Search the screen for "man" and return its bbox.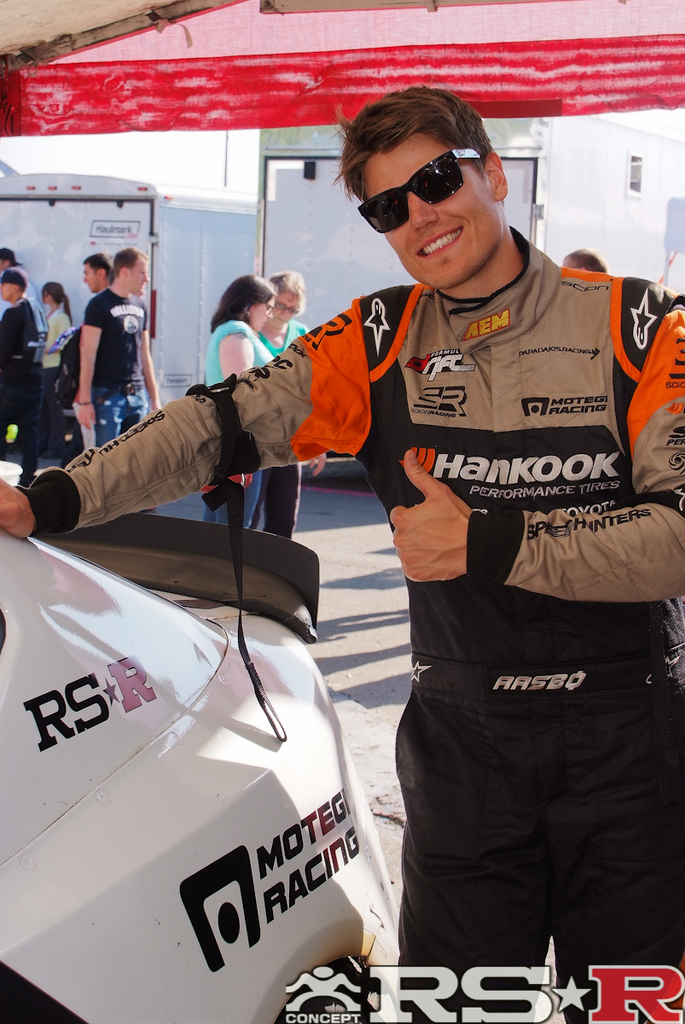
Found: locate(83, 252, 114, 293).
